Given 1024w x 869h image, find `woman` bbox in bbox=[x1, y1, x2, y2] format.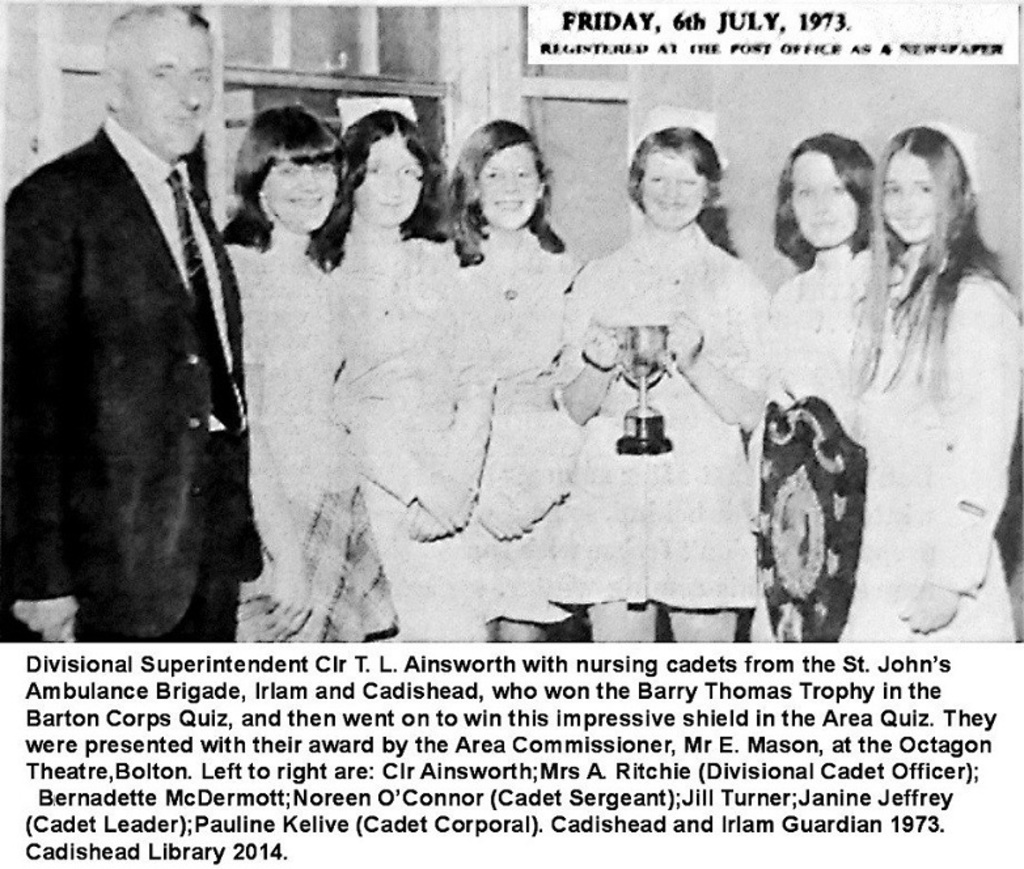
bbox=[441, 118, 584, 643].
